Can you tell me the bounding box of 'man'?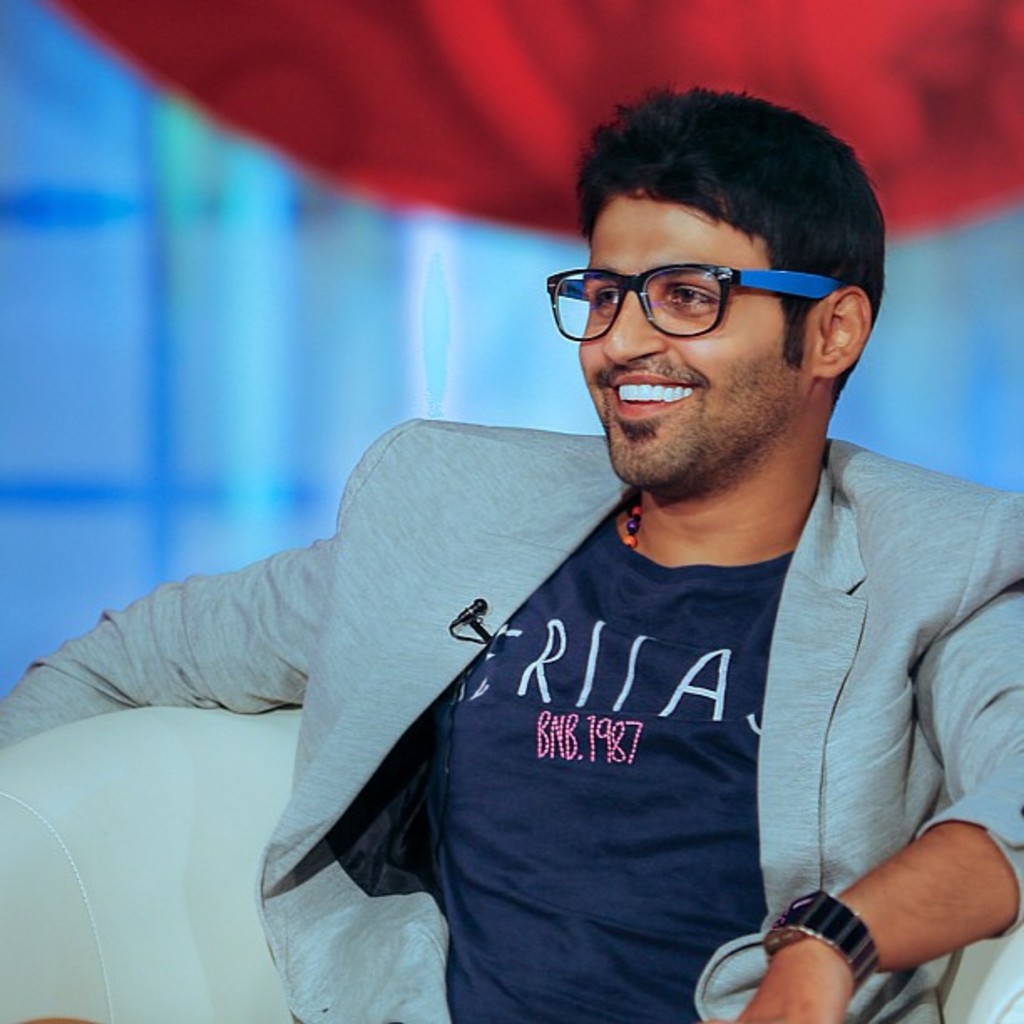
(x1=104, y1=79, x2=997, y2=1023).
